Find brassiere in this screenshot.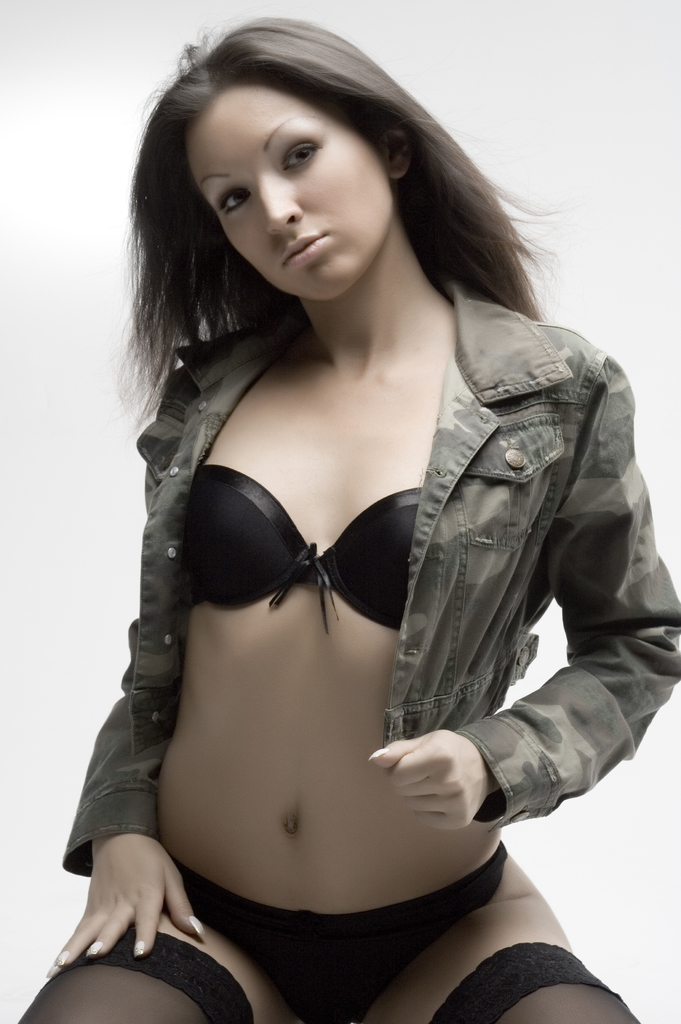
The bounding box for brassiere is (178,453,422,637).
